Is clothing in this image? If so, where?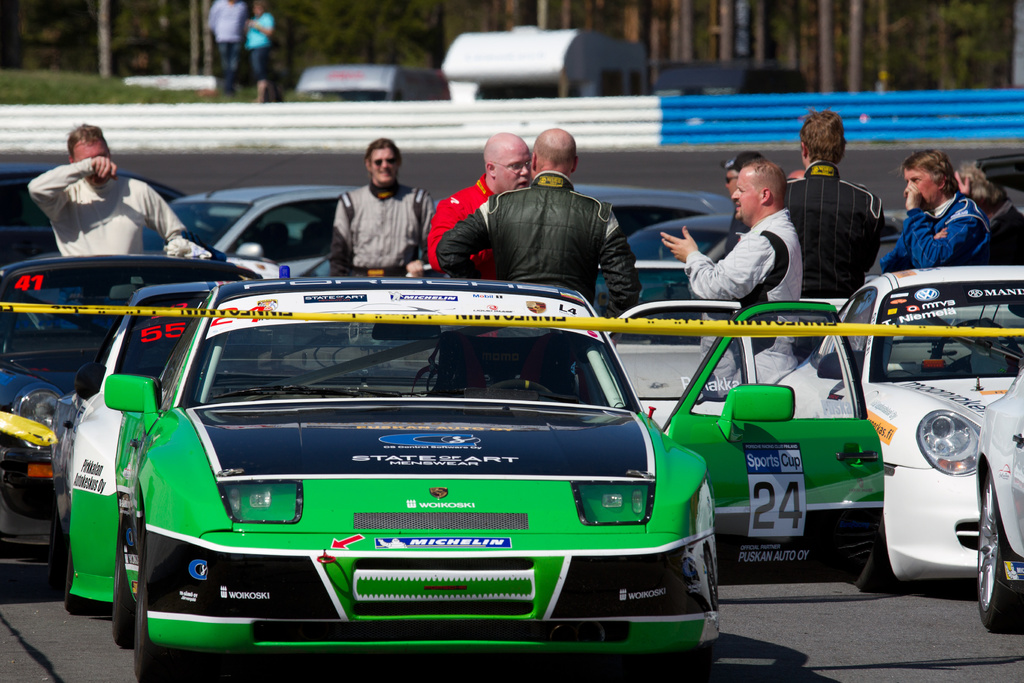
Yes, at {"left": 422, "top": 186, "right": 495, "bottom": 278}.
